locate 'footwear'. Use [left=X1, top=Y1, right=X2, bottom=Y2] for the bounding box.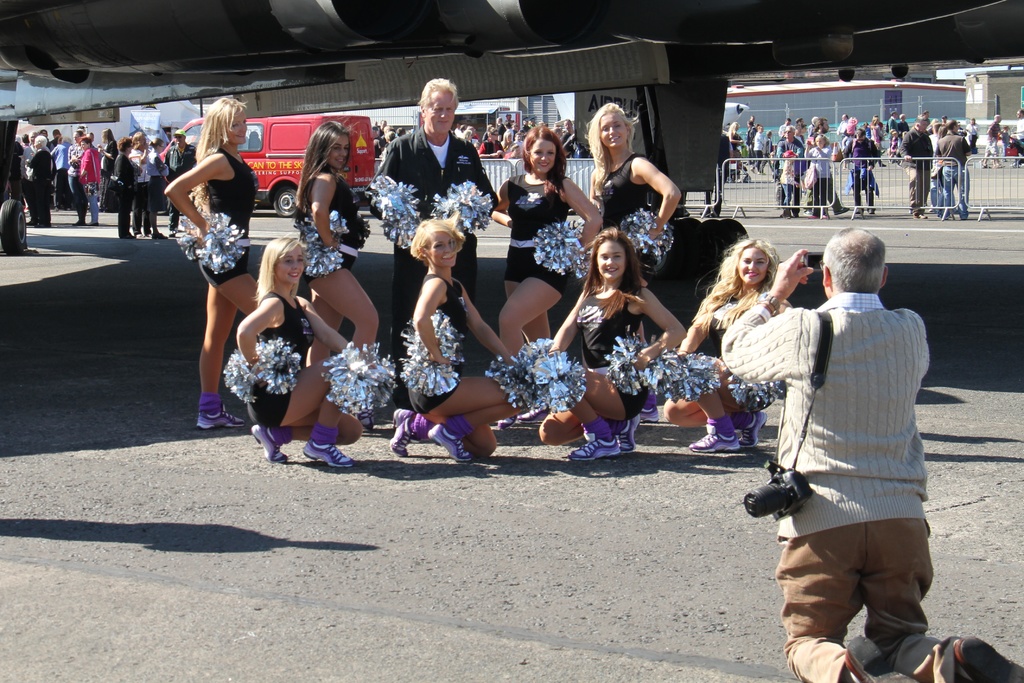
[left=844, top=638, right=929, bottom=682].
